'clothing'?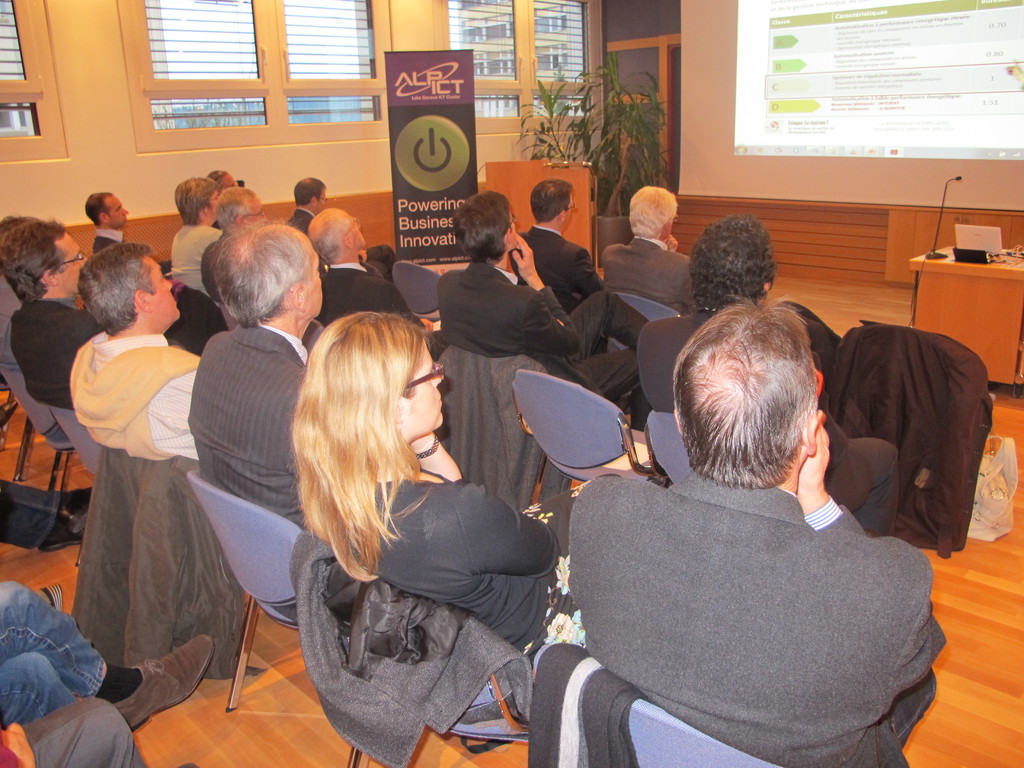
bbox(429, 255, 644, 435)
